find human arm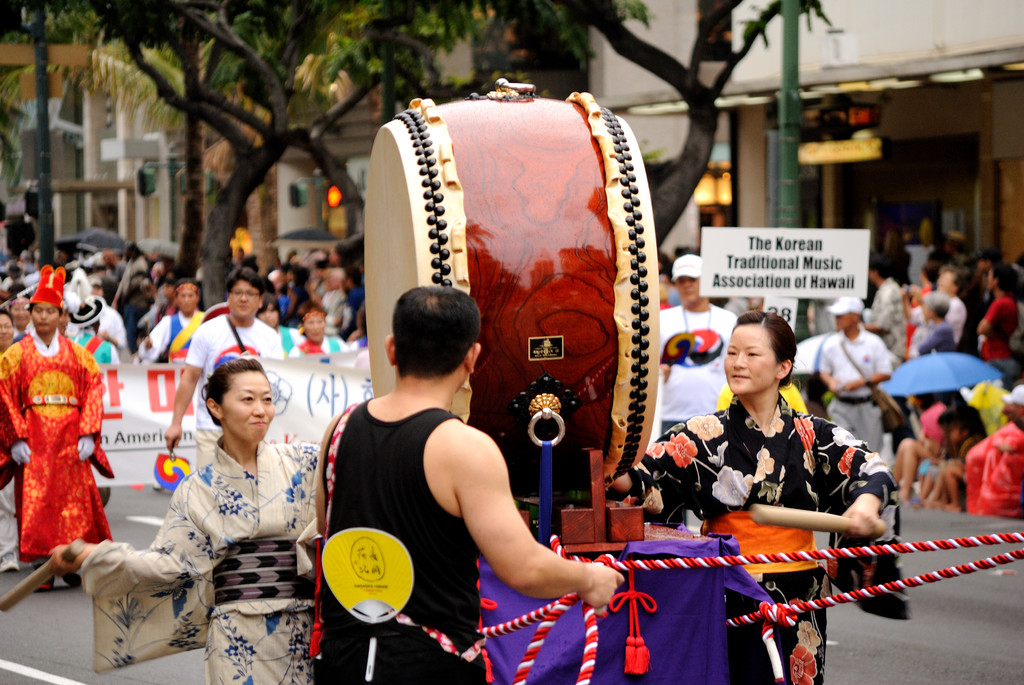
<bbox>3, 355, 33, 462</bbox>
